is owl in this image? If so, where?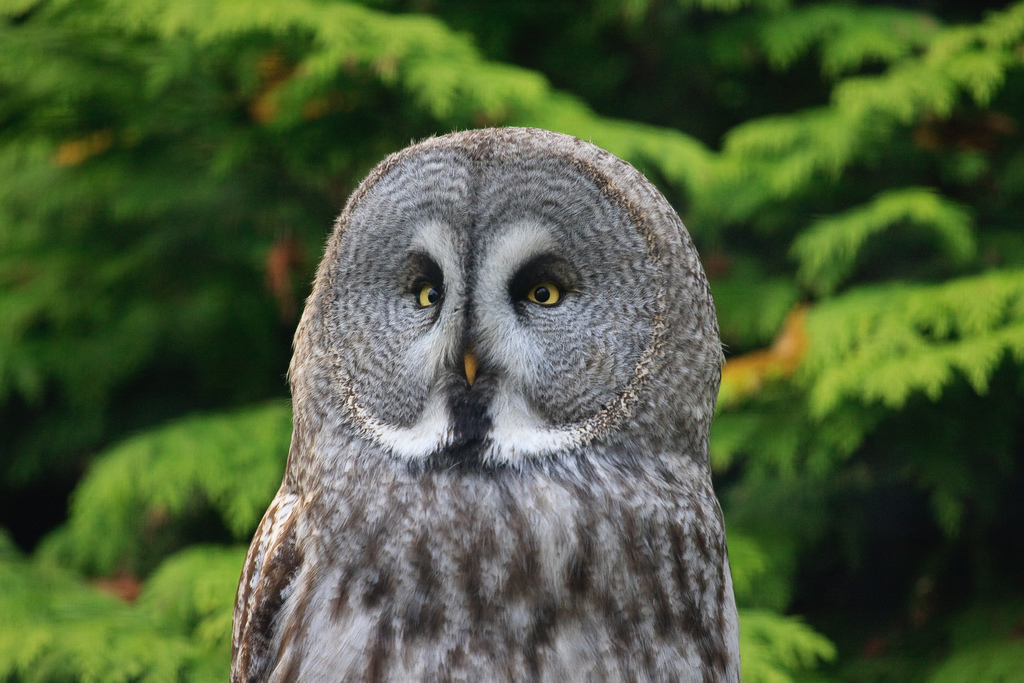
Yes, at BBox(228, 122, 740, 682).
